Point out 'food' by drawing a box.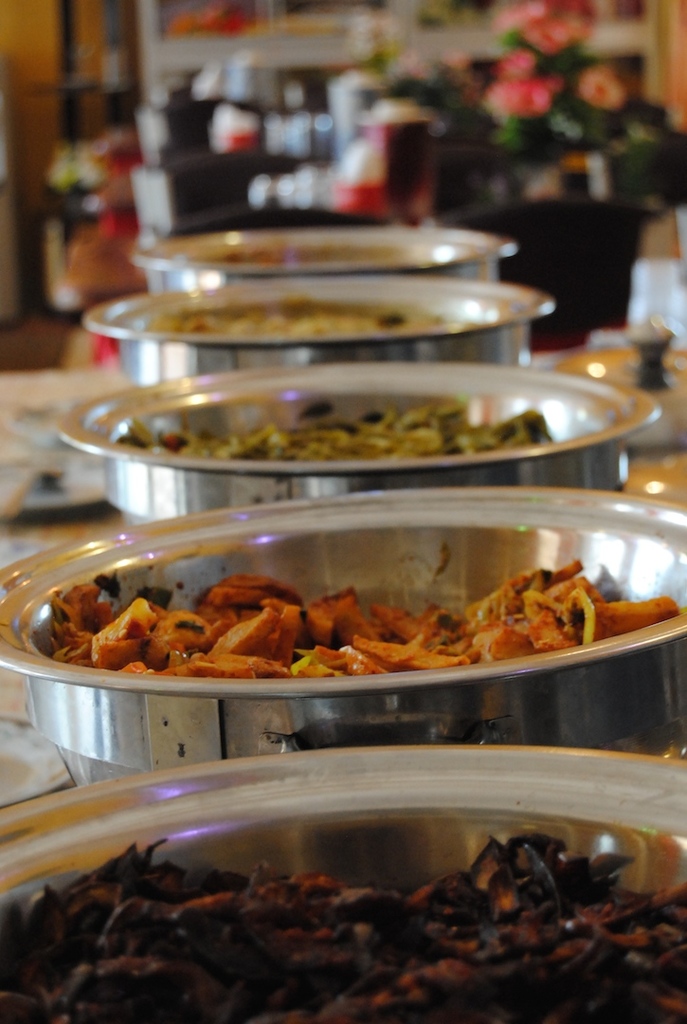
105, 393, 554, 466.
